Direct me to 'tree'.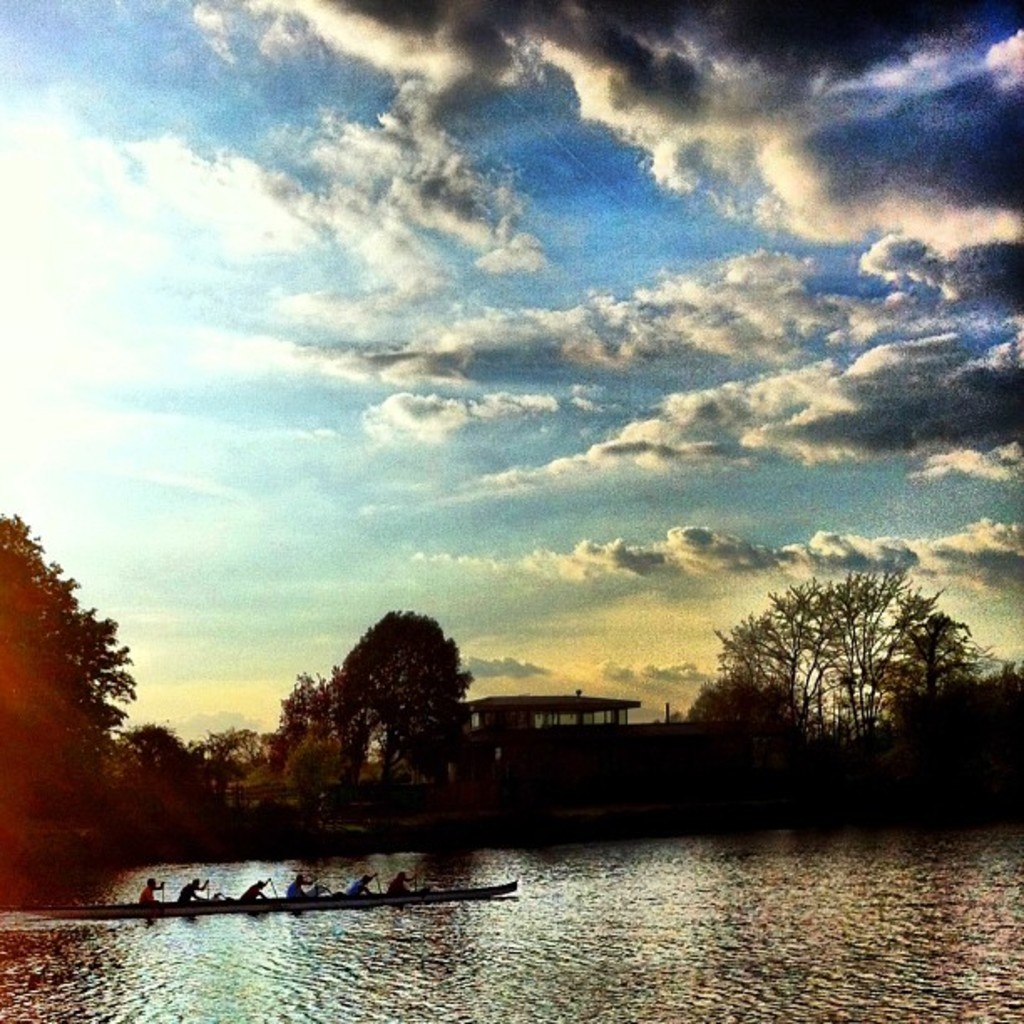
Direction: 694/679/806/735.
